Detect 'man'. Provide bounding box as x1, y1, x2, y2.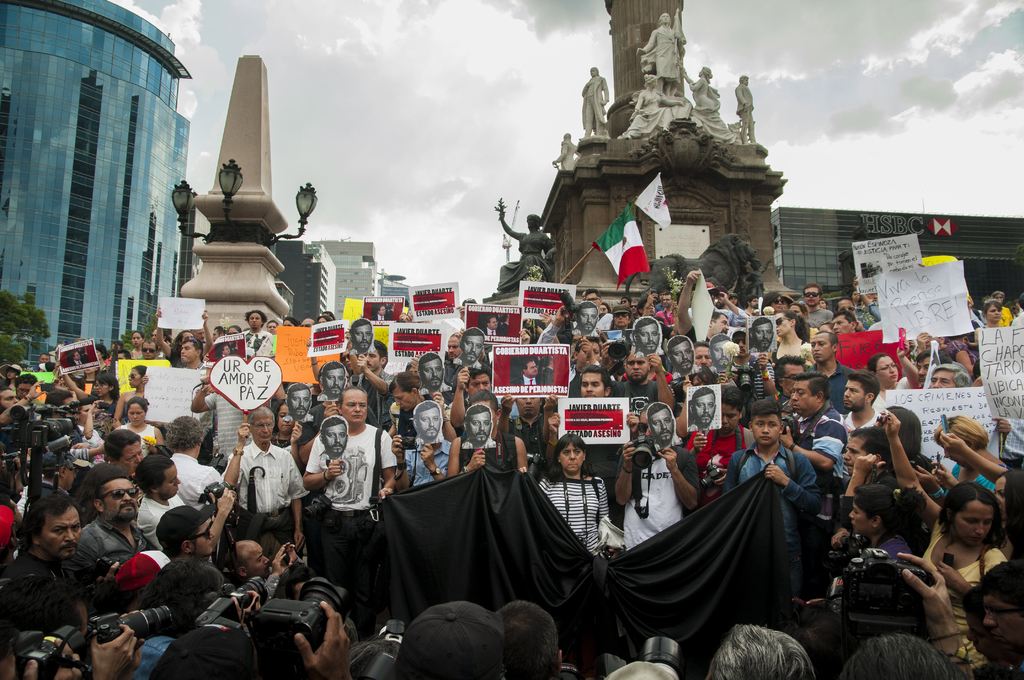
138, 342, 209, 380.
